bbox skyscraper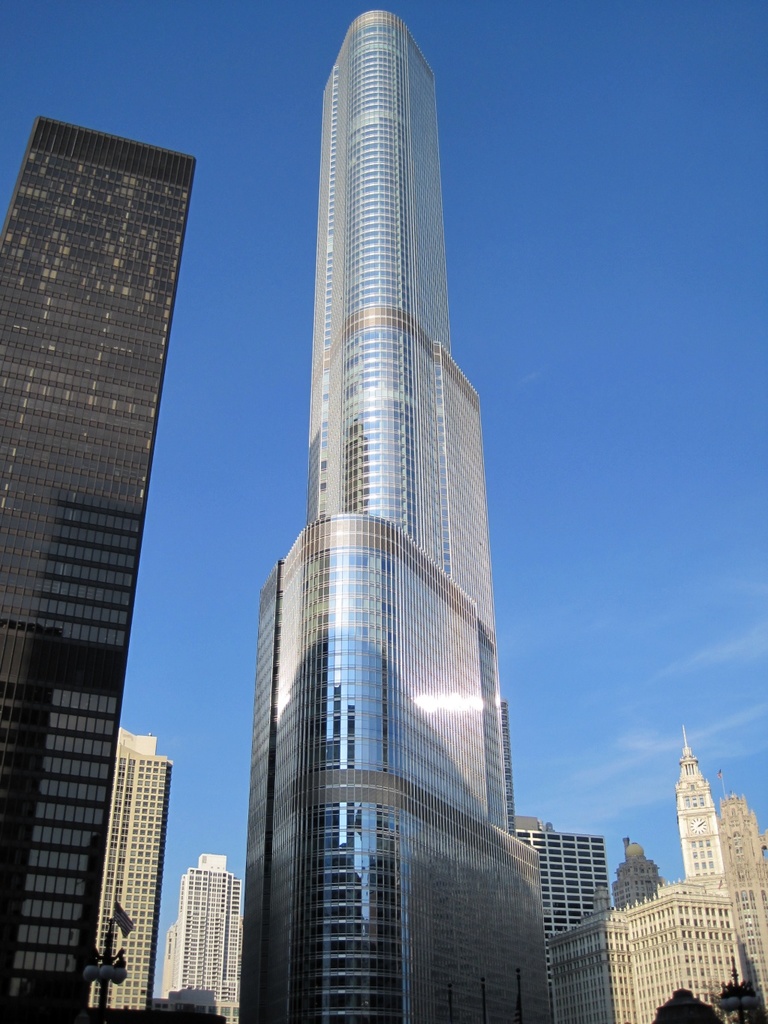
crop(0, 111, 197, 1023)
